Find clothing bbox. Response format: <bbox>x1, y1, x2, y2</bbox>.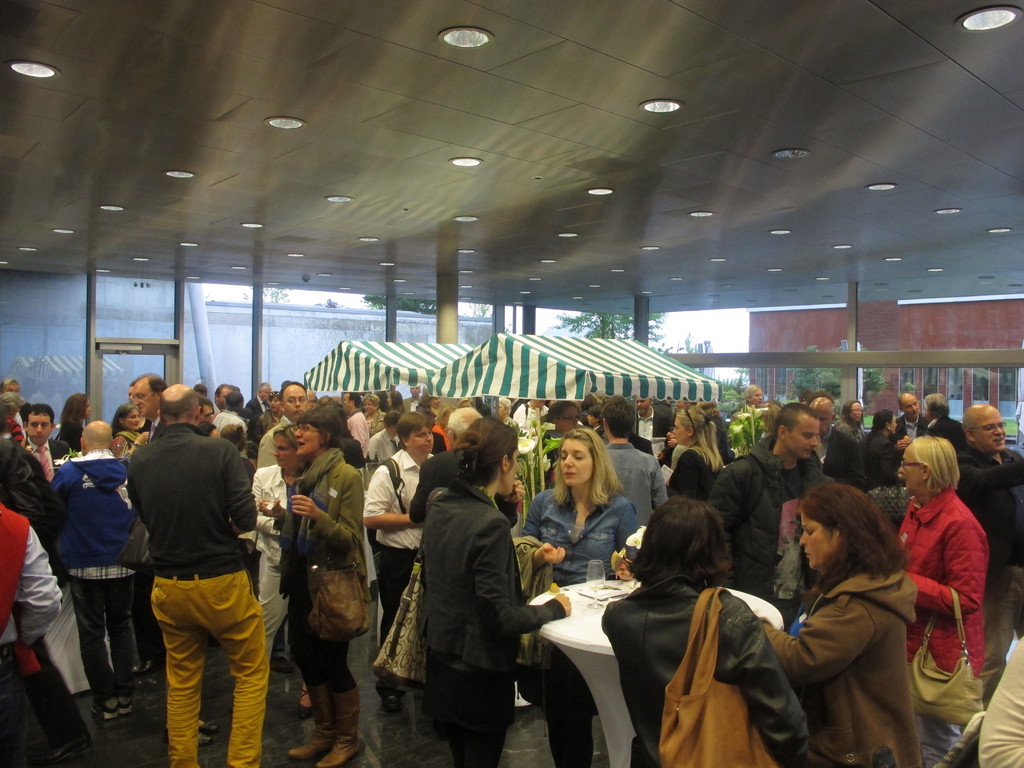
<bbox>120, 383, 264, 740</bbox>.
